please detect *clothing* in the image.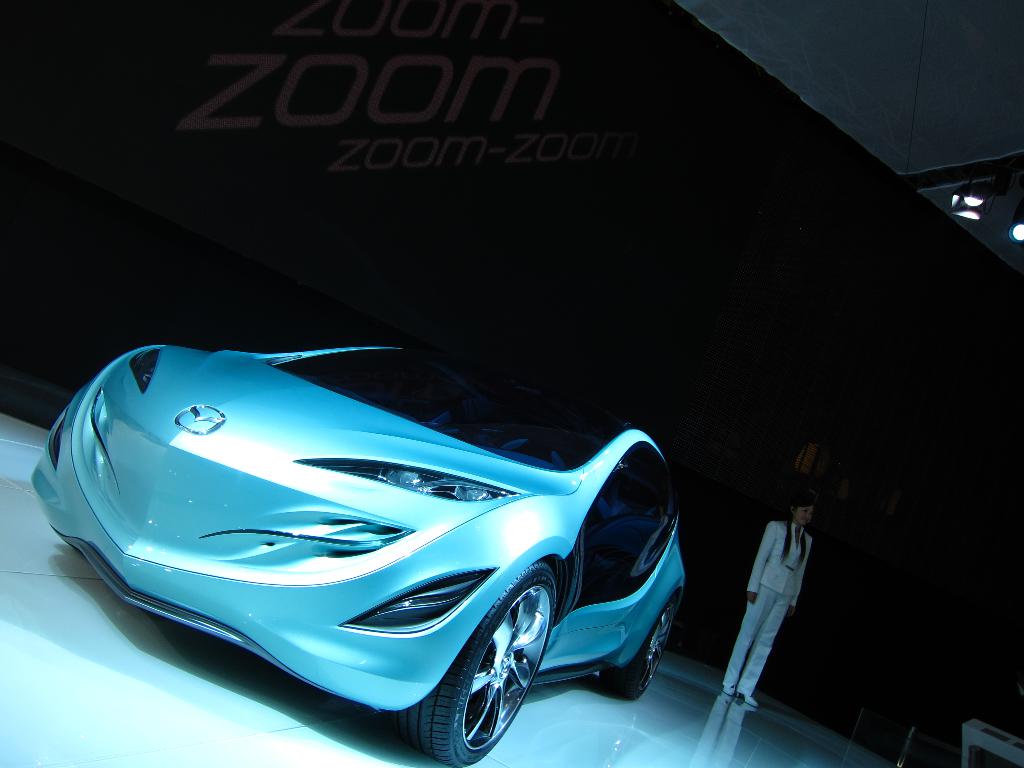
722:519:812:695.
